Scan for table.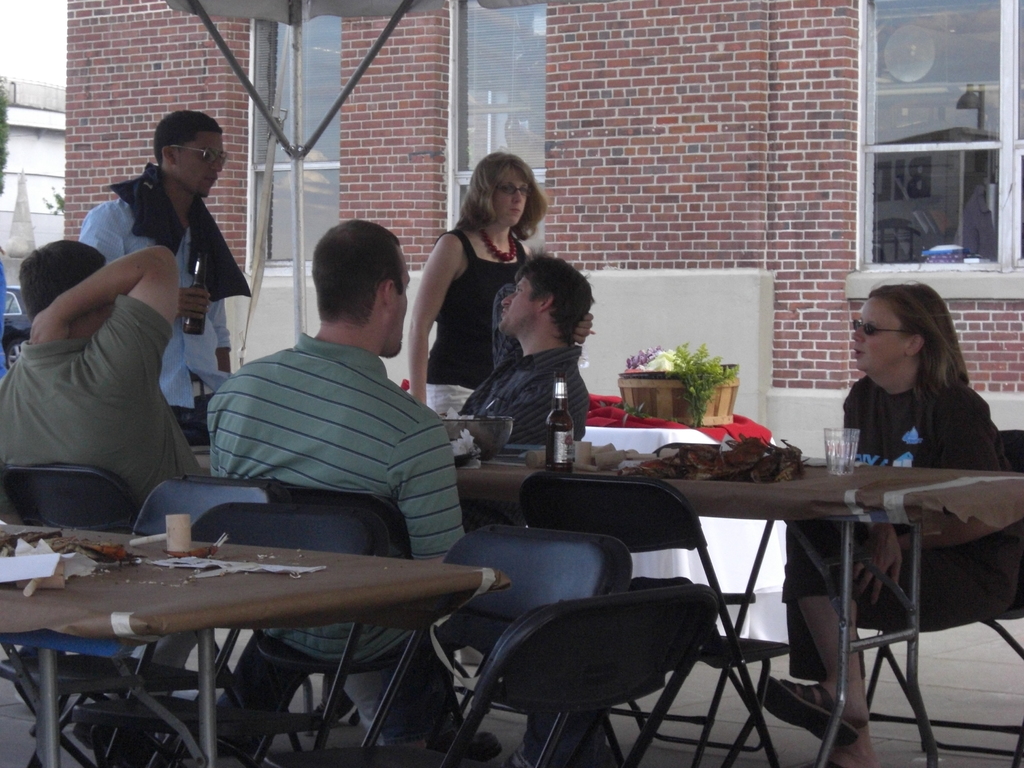
Scan result: x1=16 y1=514 x2=531 y2=746.
